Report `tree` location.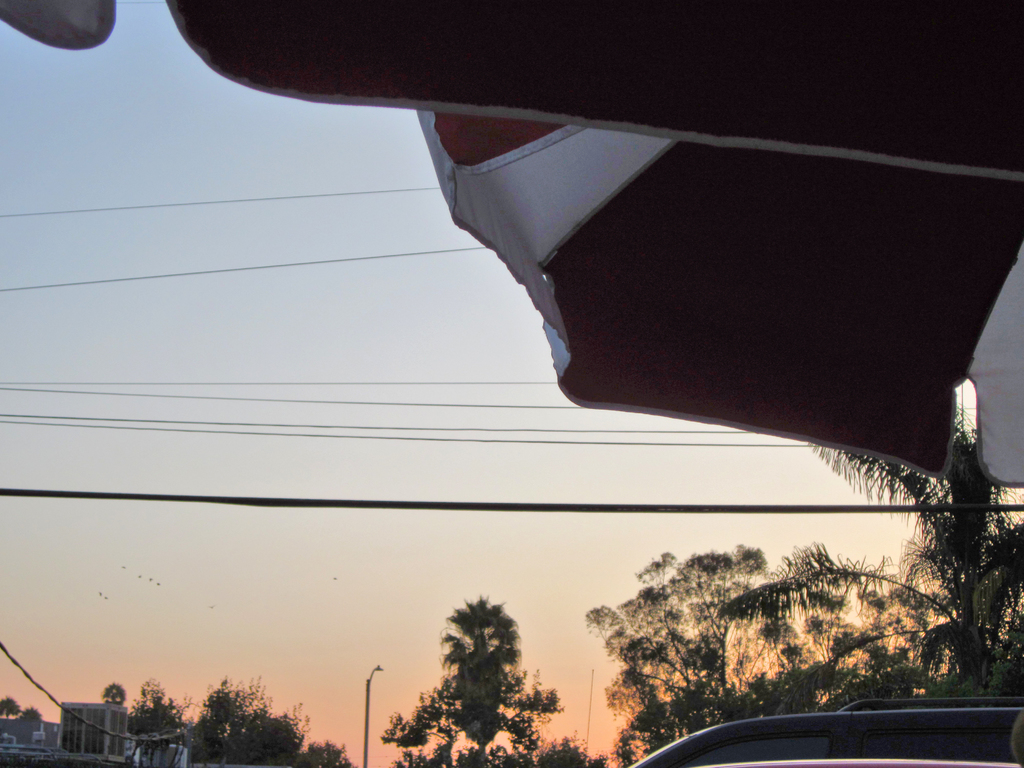
Report: crop(387, 744, 451, 767).
